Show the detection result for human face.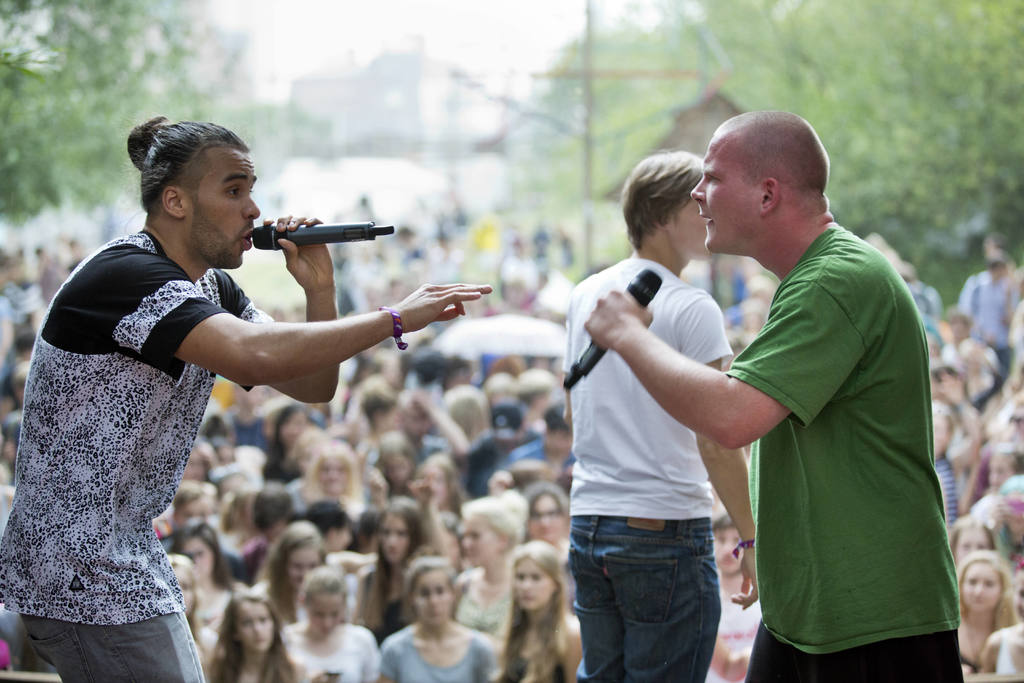
box=[687, 138, 758, 252].
